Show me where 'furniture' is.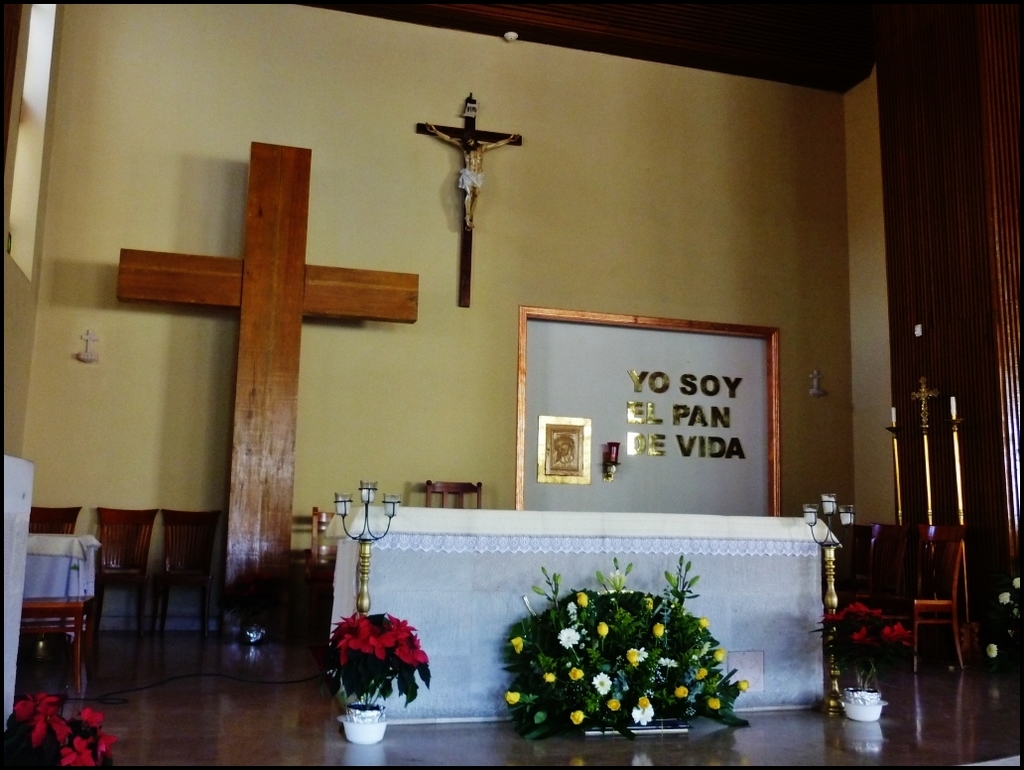
'furniture' is at region(823, 523, 910, 629).
